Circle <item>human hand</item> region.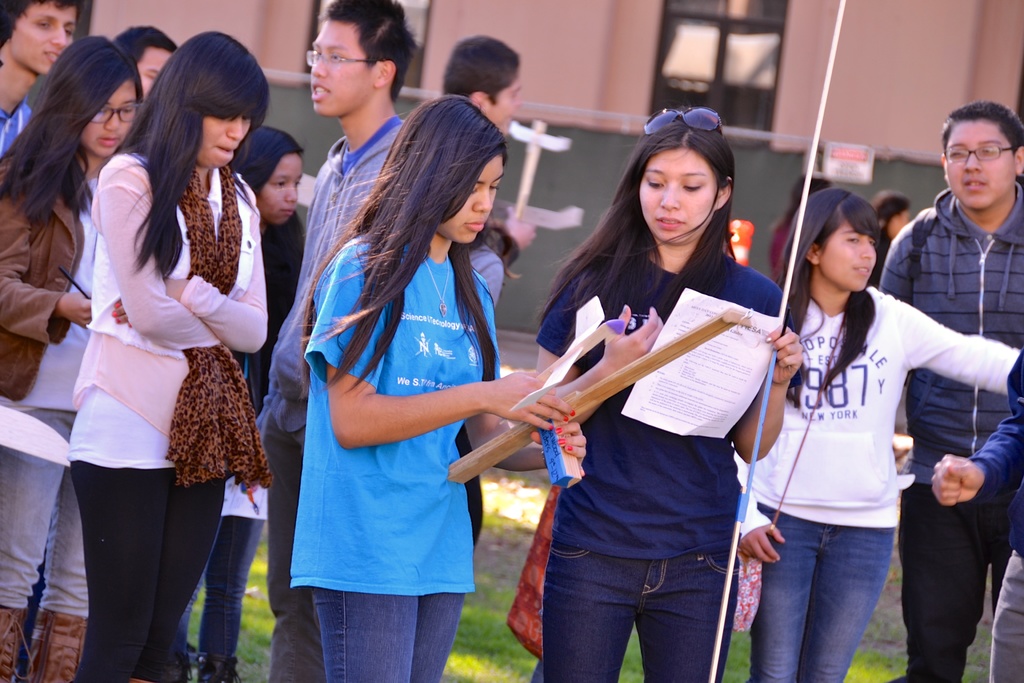
Region: (109,276,193,328).
